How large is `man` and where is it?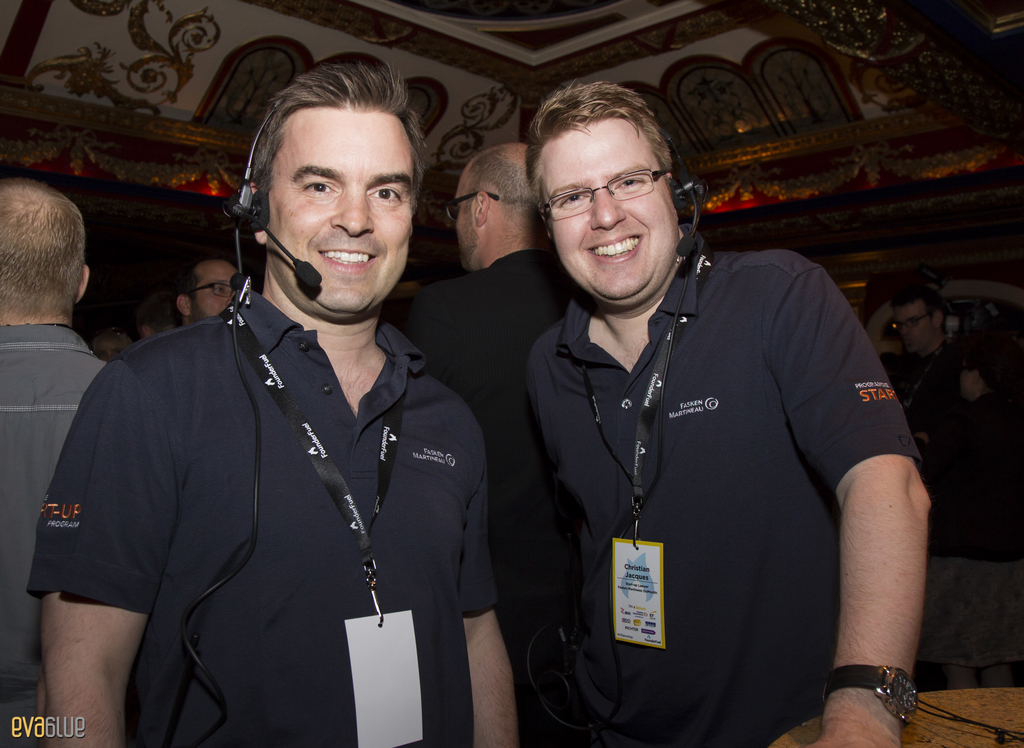
Bounding box: bbox=(0, 175, 116, 747).
